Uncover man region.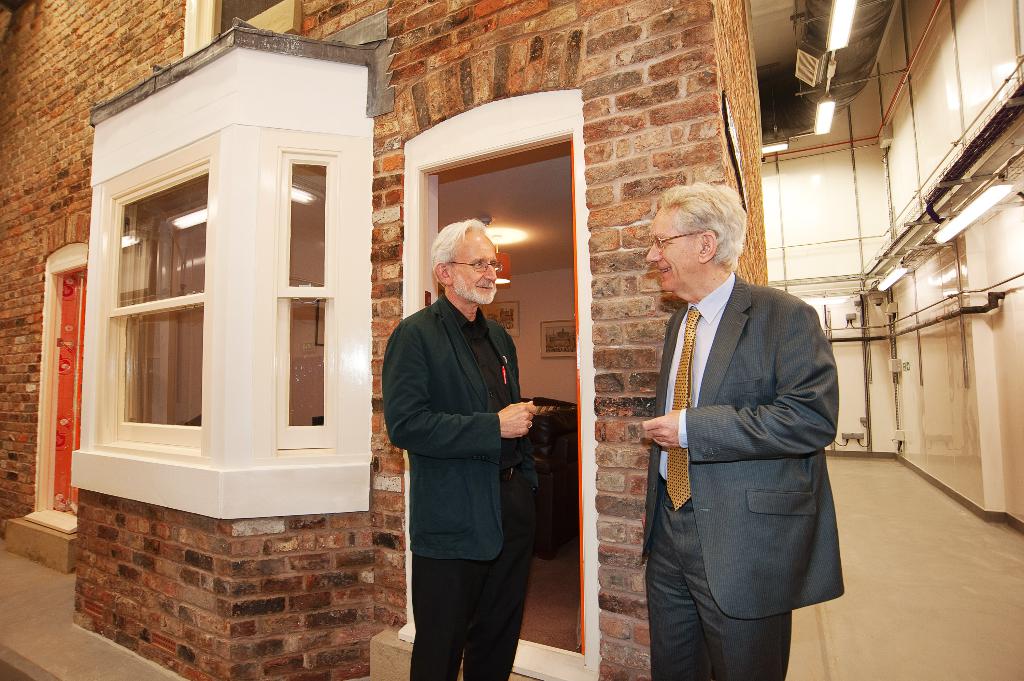
Uncovered: [621,169,858,680].
